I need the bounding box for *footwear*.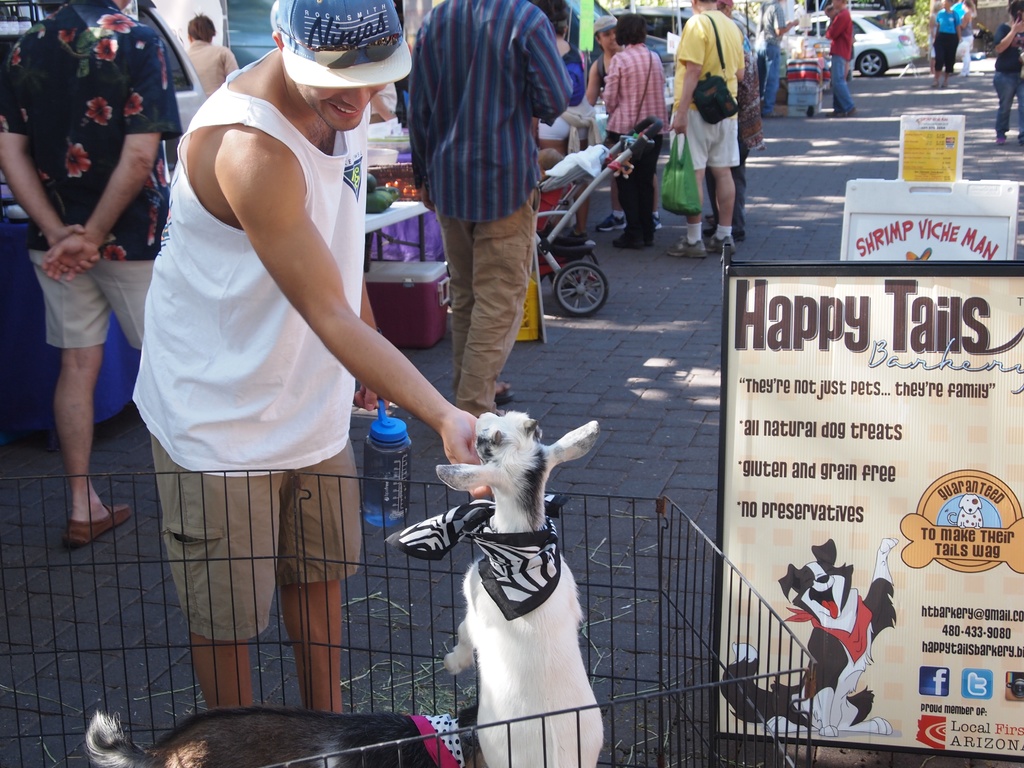
Here it is: pyautogui.locateOnScreen(674, 236, 706, 257).
